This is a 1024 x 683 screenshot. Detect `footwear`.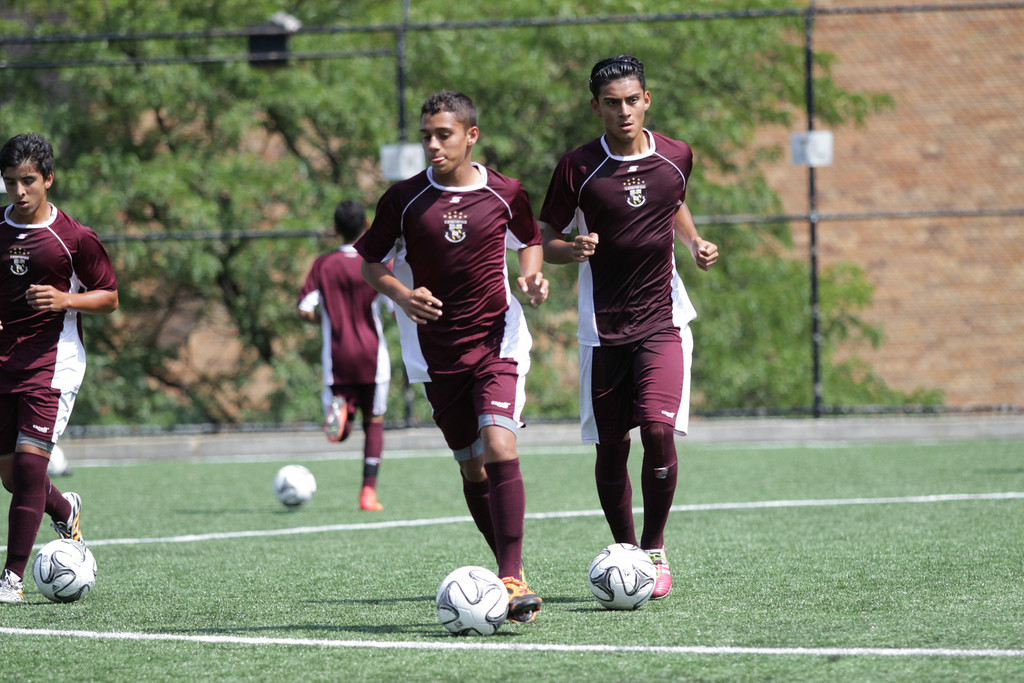
495:592:538:629.
